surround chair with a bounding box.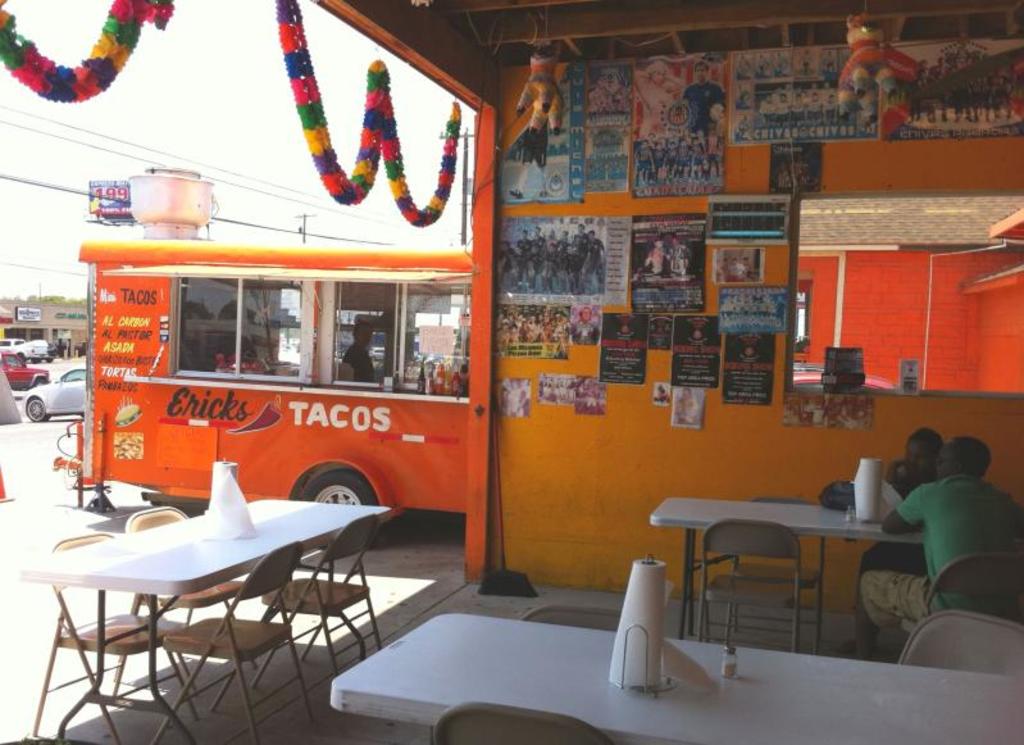
{"x1": 901, "y1": 609, "x2": 1023, "y2": 678}.
